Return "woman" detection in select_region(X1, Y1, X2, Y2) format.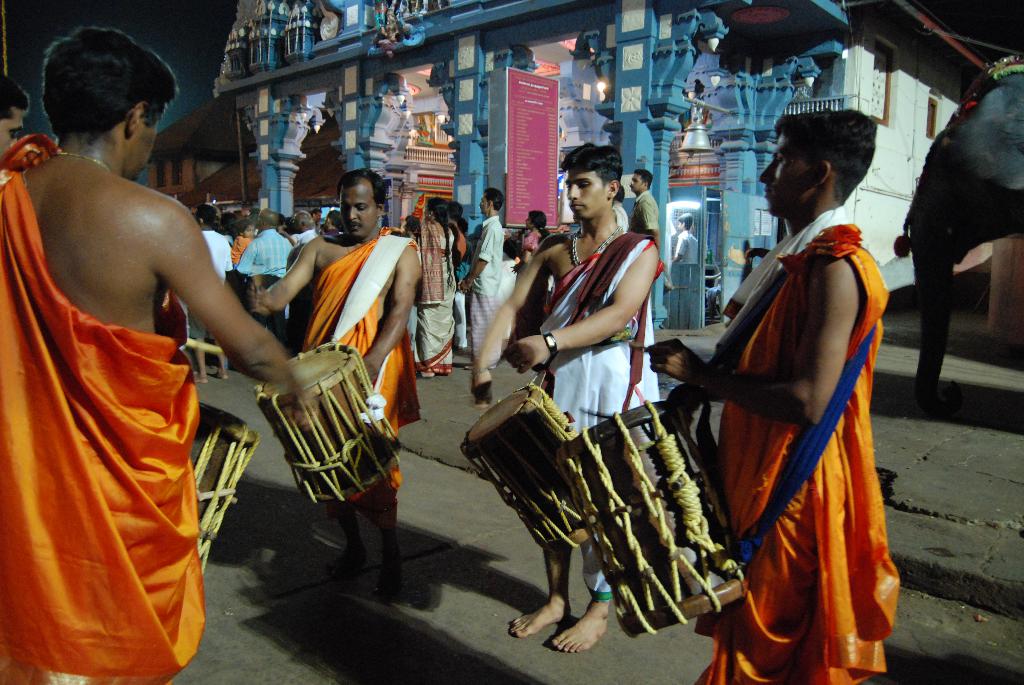
select_region(416, 194, 456, 379).
